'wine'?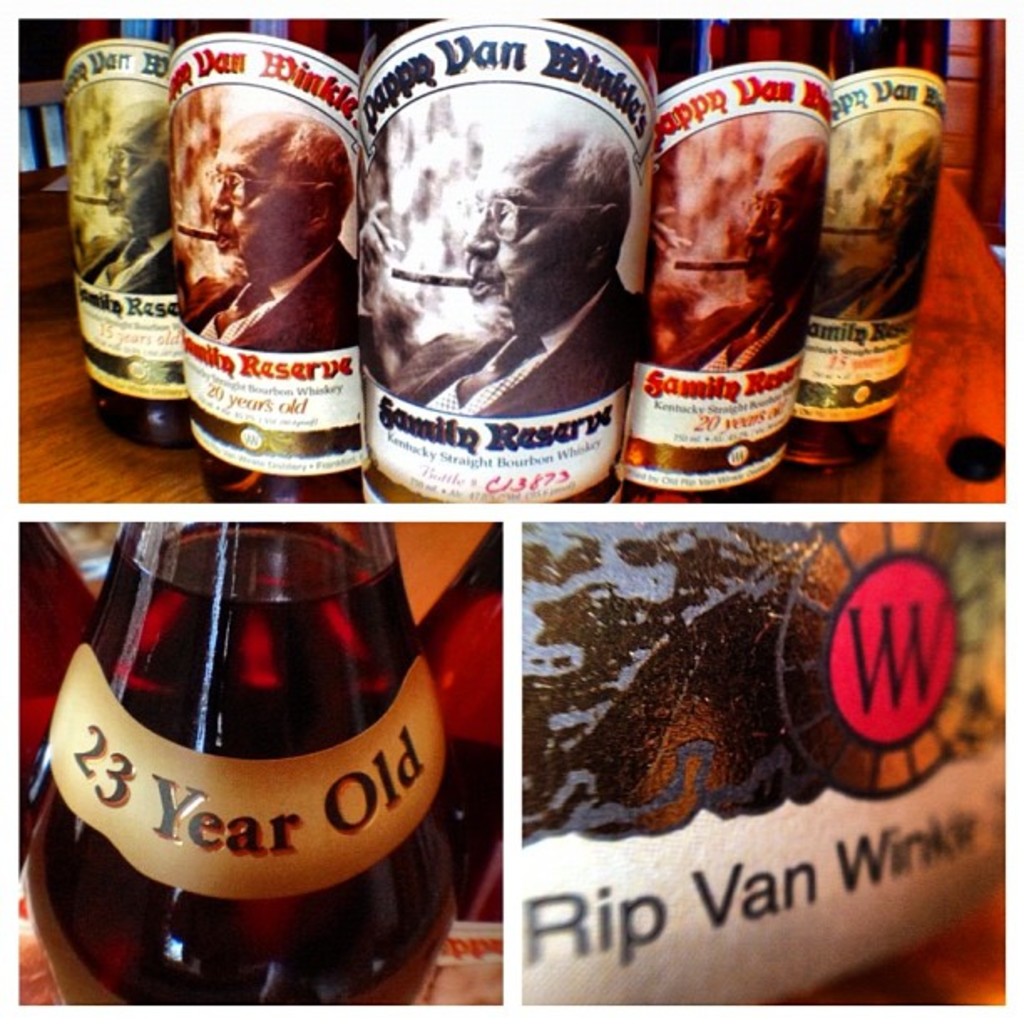
<region>350, 13, 661, 507</region>
